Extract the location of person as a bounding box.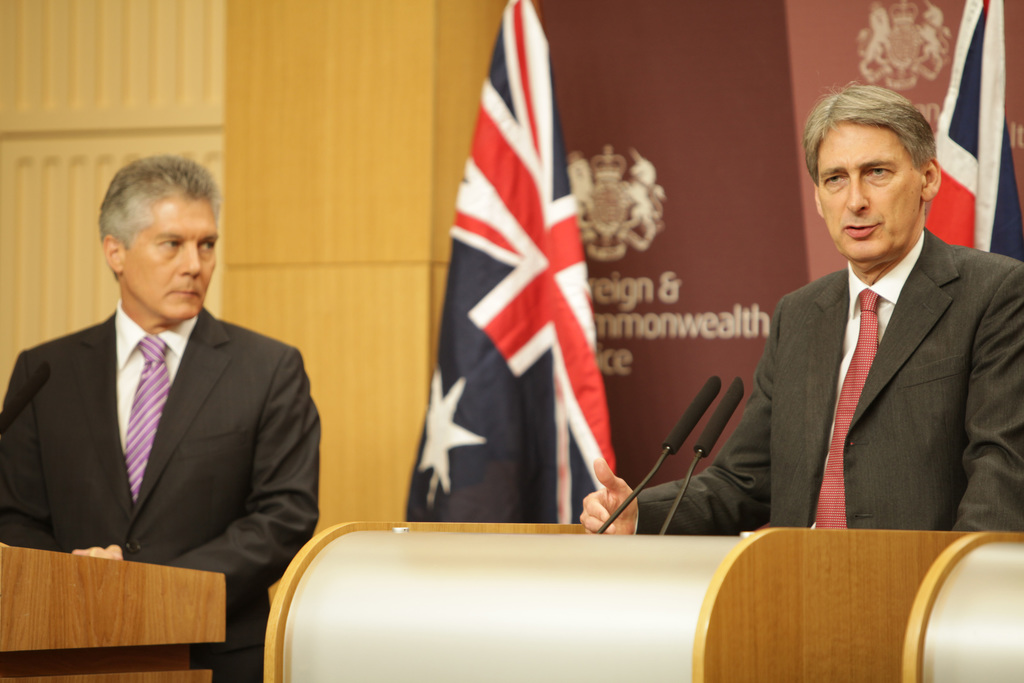
detection(580, 79, 1023, 534).
